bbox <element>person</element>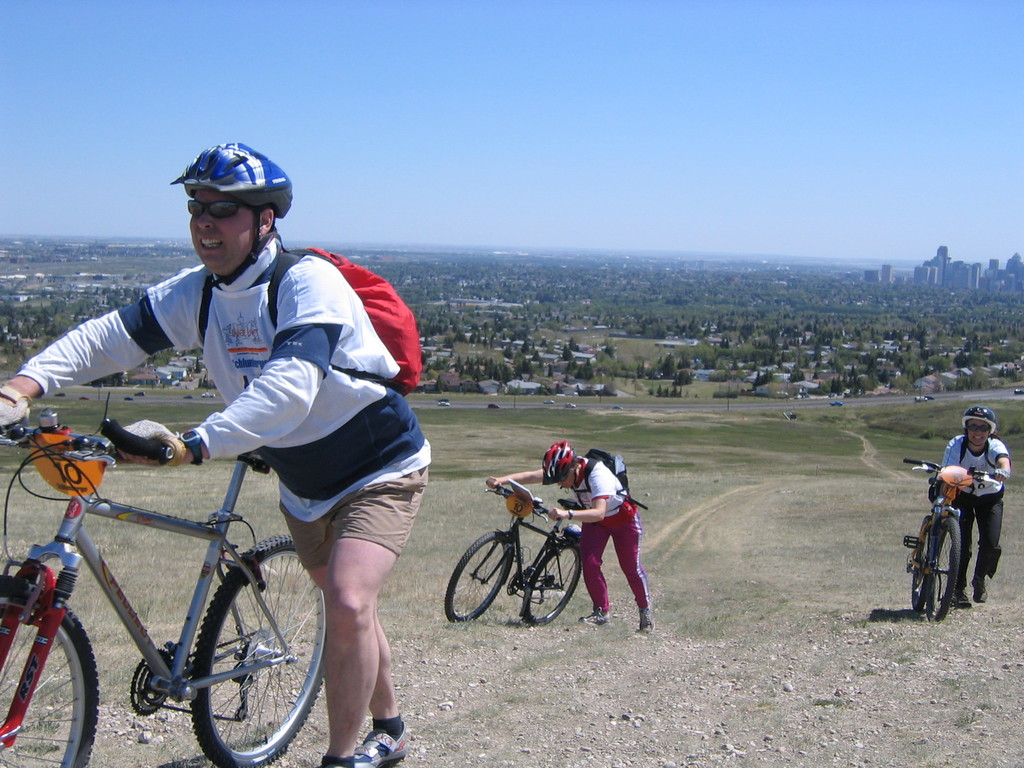
[x1=934, y1=413, x2=1000, y2=599]
